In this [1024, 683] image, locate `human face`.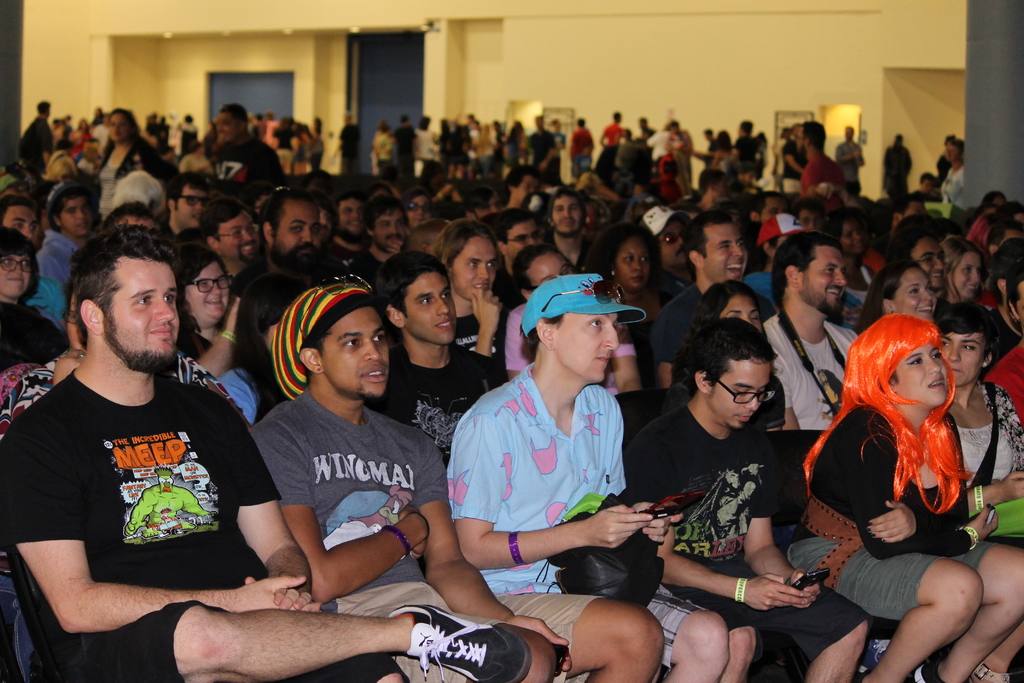
Bounding box: [323,308,390,397].
